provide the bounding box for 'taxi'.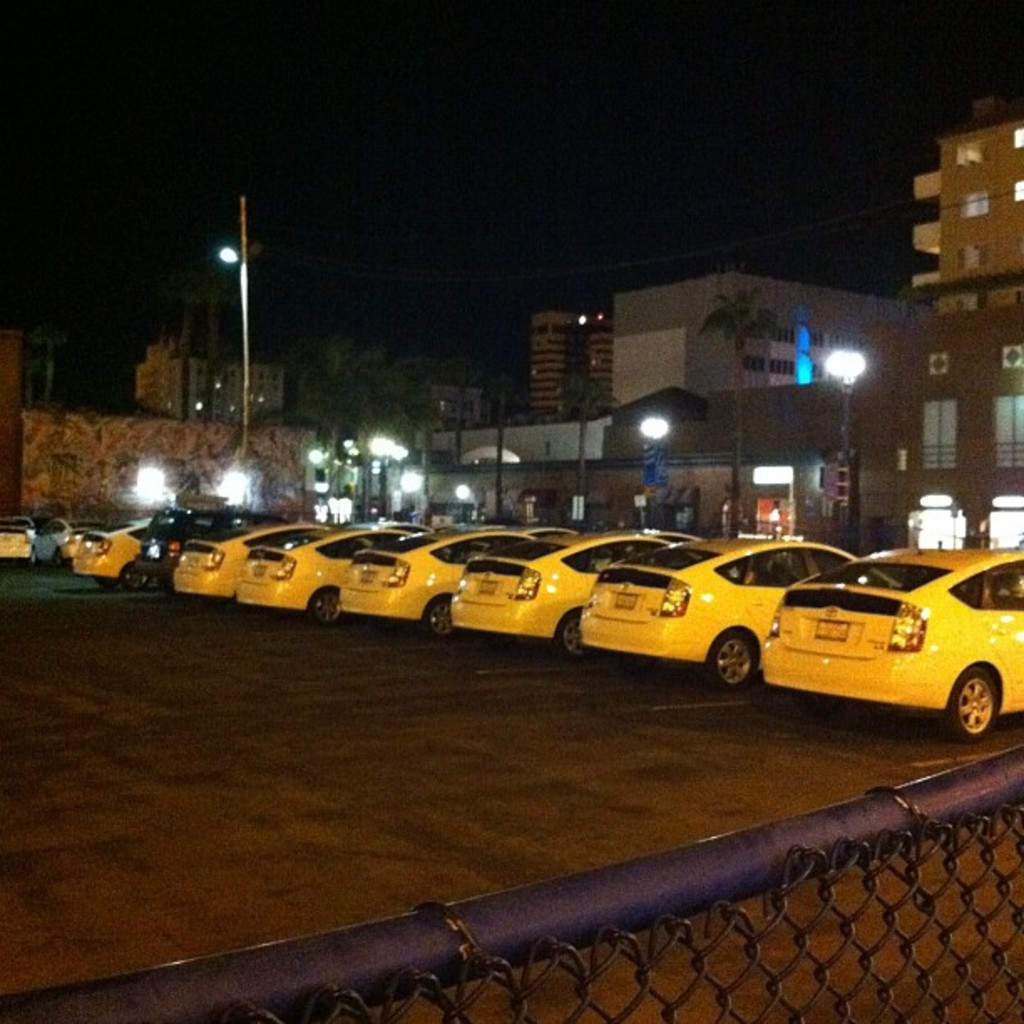
locate(453, 530, 676, 656).
